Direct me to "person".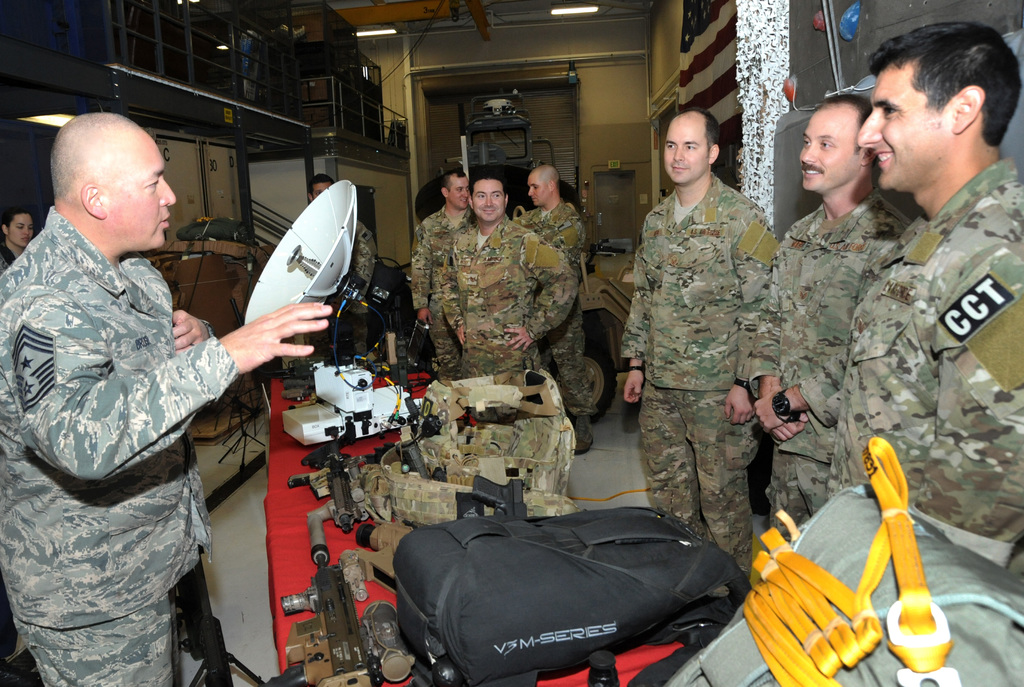
Direction: [x1=742, y1=86, x2=913, y2=541].
